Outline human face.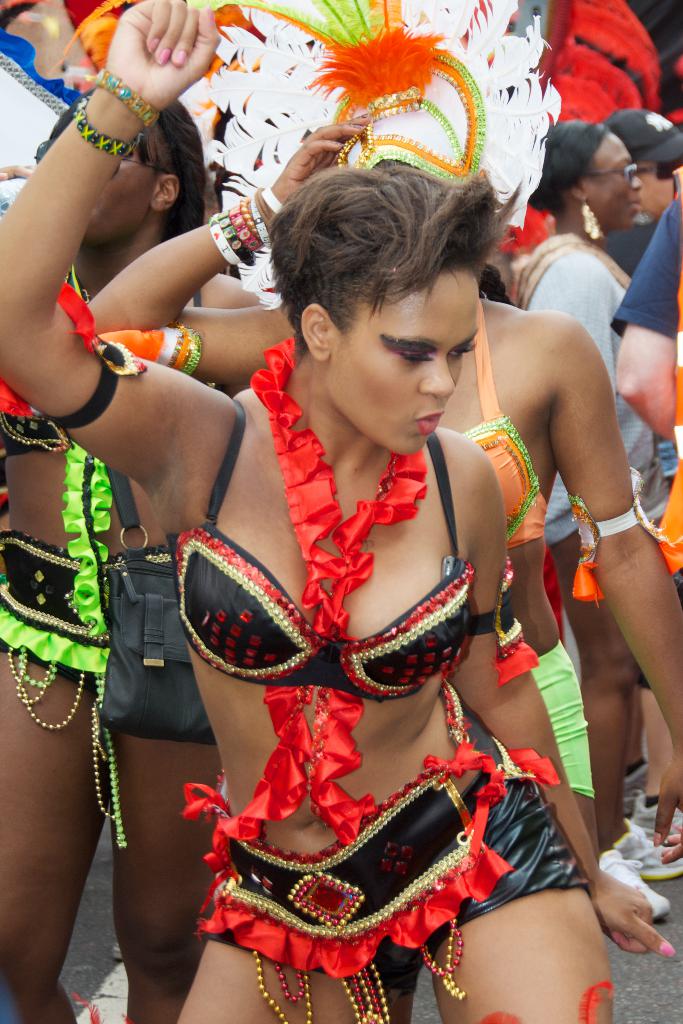
Outline: {"x1": 580, "y1": 136, "x2": 648, "y2": 230}.
